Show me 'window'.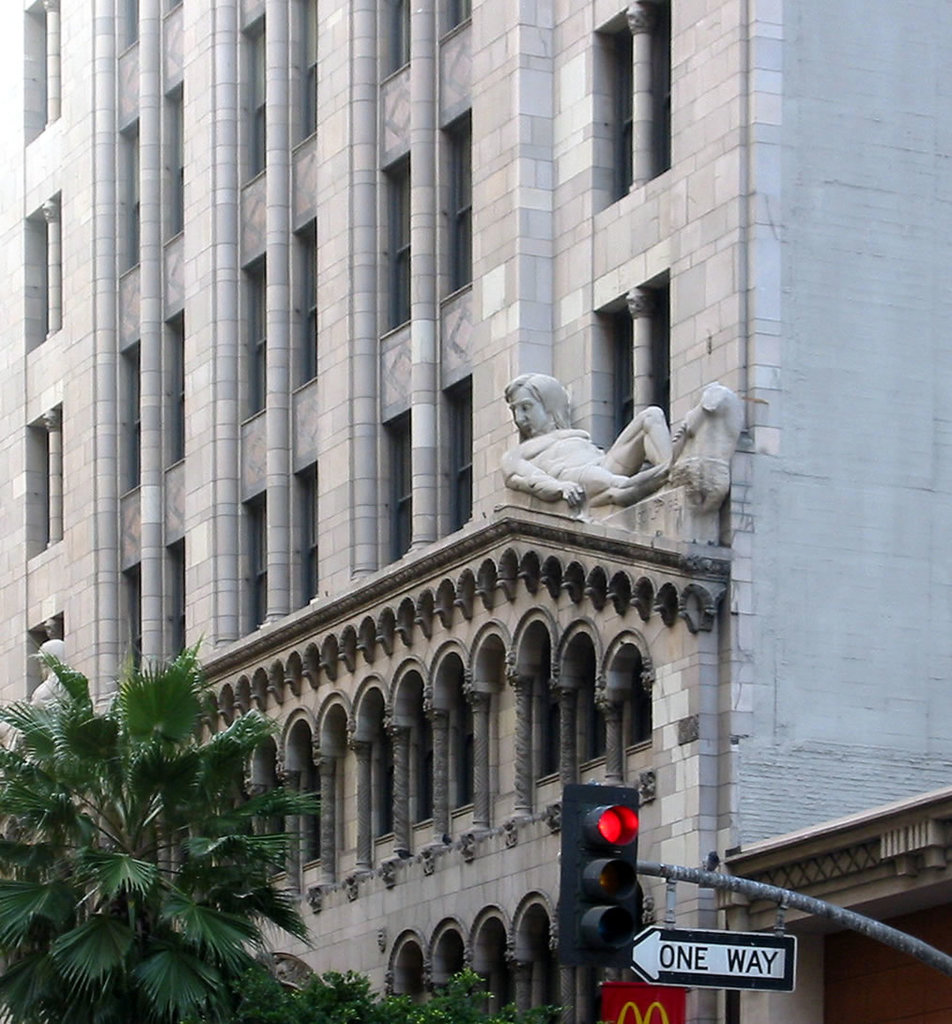
'window' is here: 26, 183, 64, 361.
